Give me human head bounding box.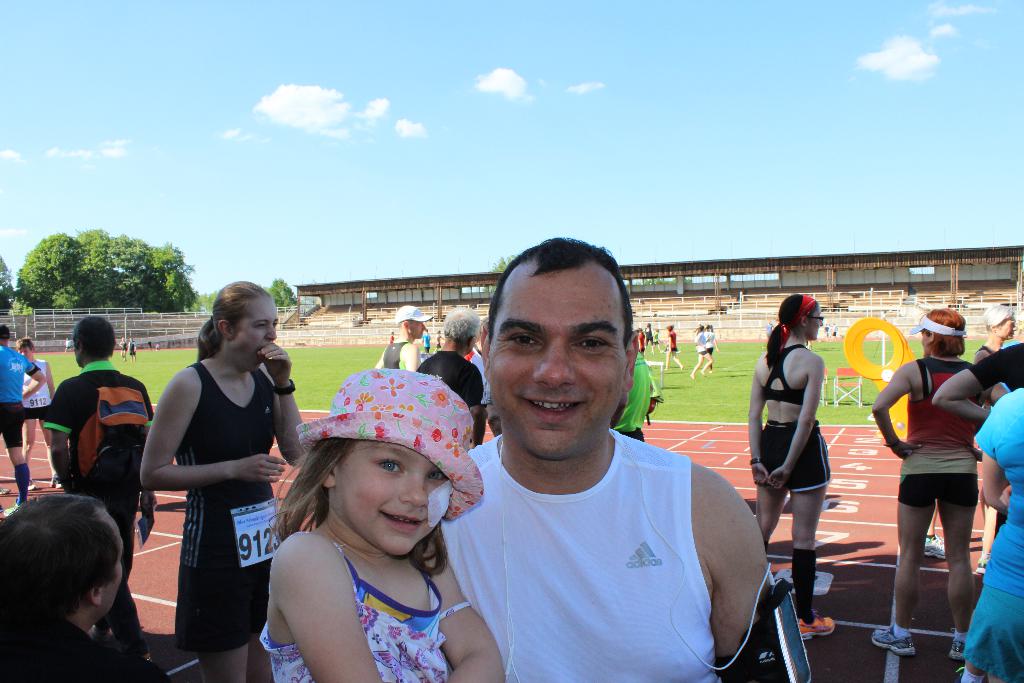
crop(988, 303, 1021, 341).
